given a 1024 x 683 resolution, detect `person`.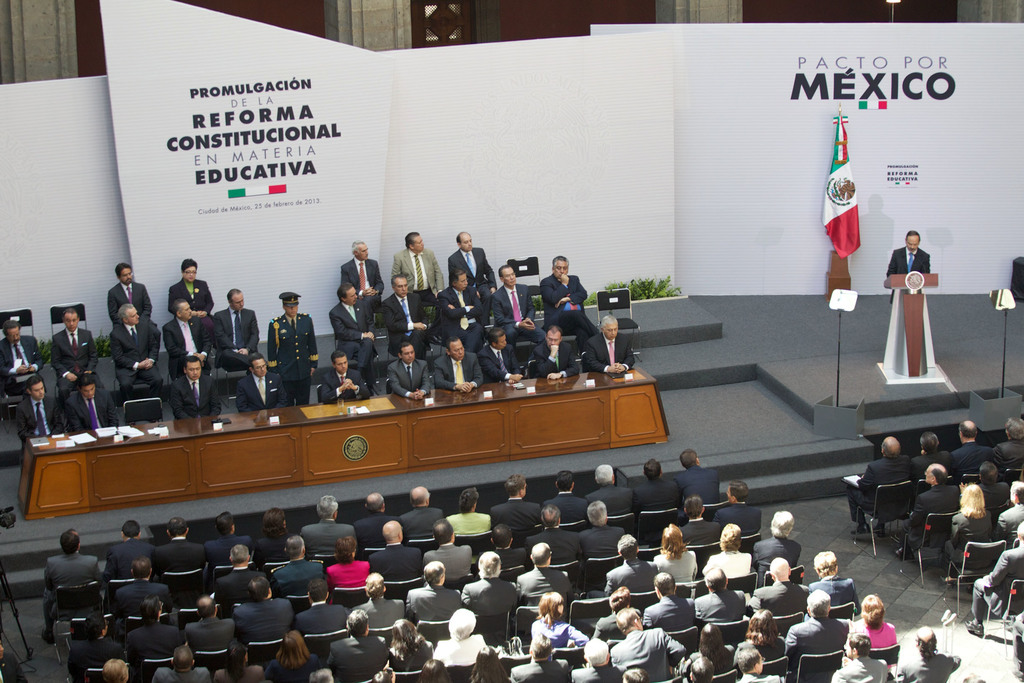
l=255, t=282, r=306, b=418.
